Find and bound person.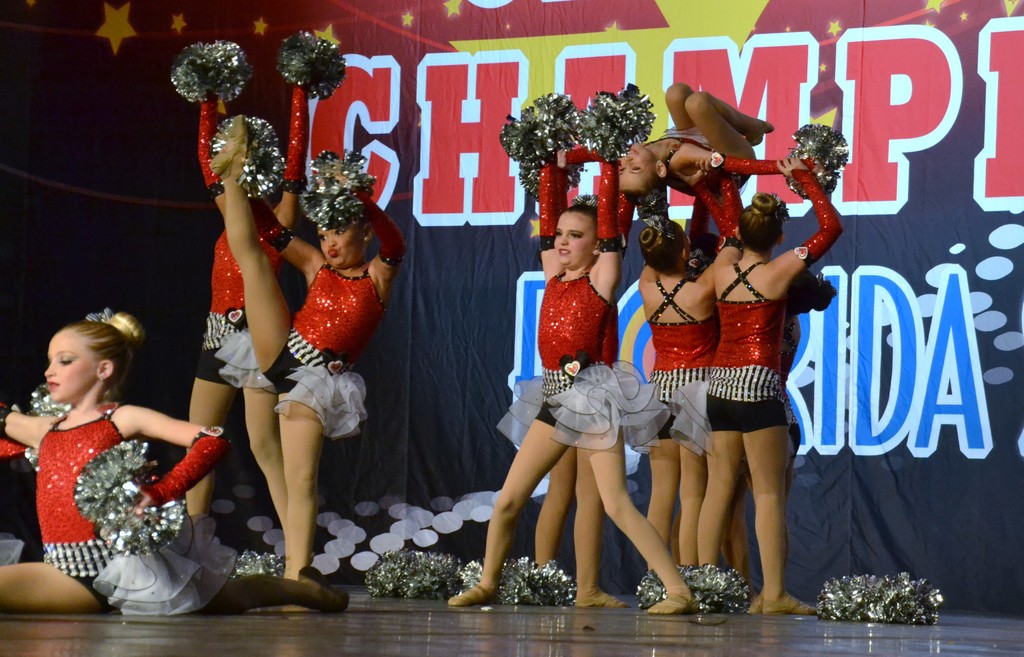
Bound: l=442, t=74, r=706, b=617.
